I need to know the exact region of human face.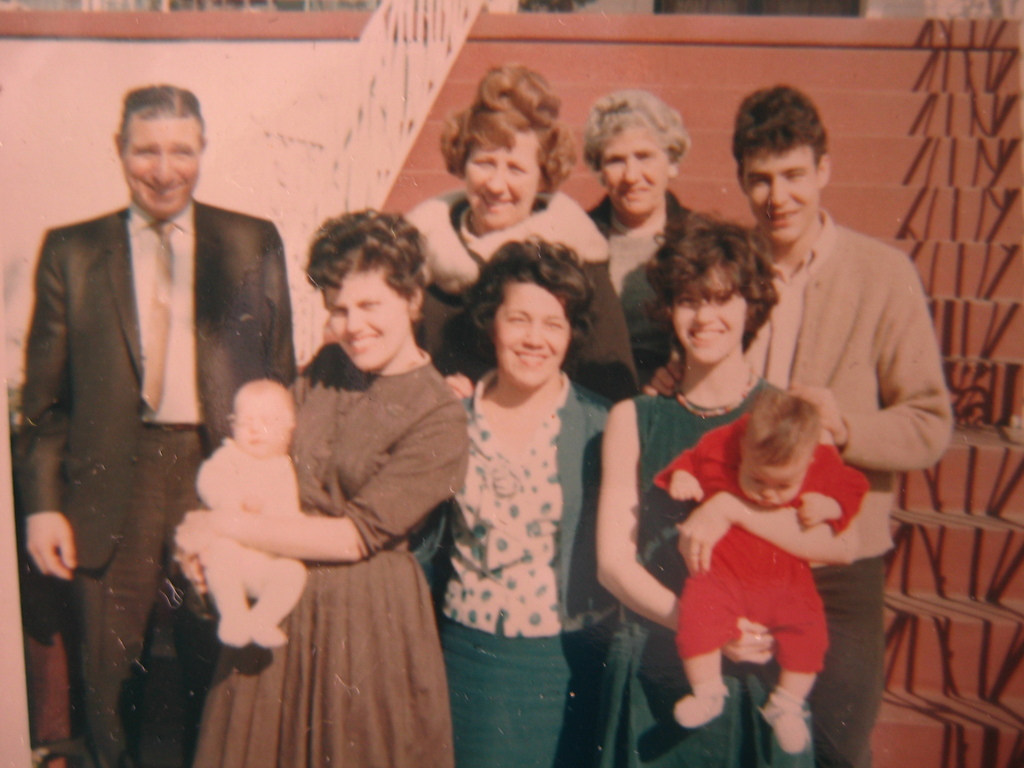
Region: <box>666,255,751,373</box>.
